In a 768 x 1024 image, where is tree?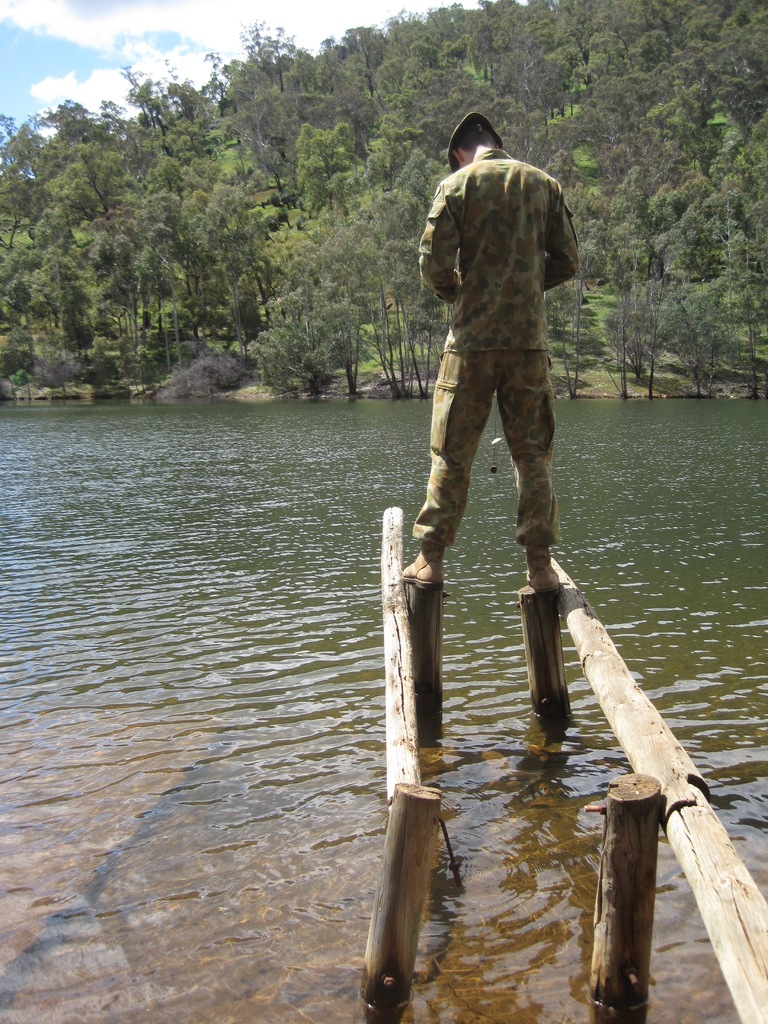
x1=229, y1=15, x2=294, y2=100.
